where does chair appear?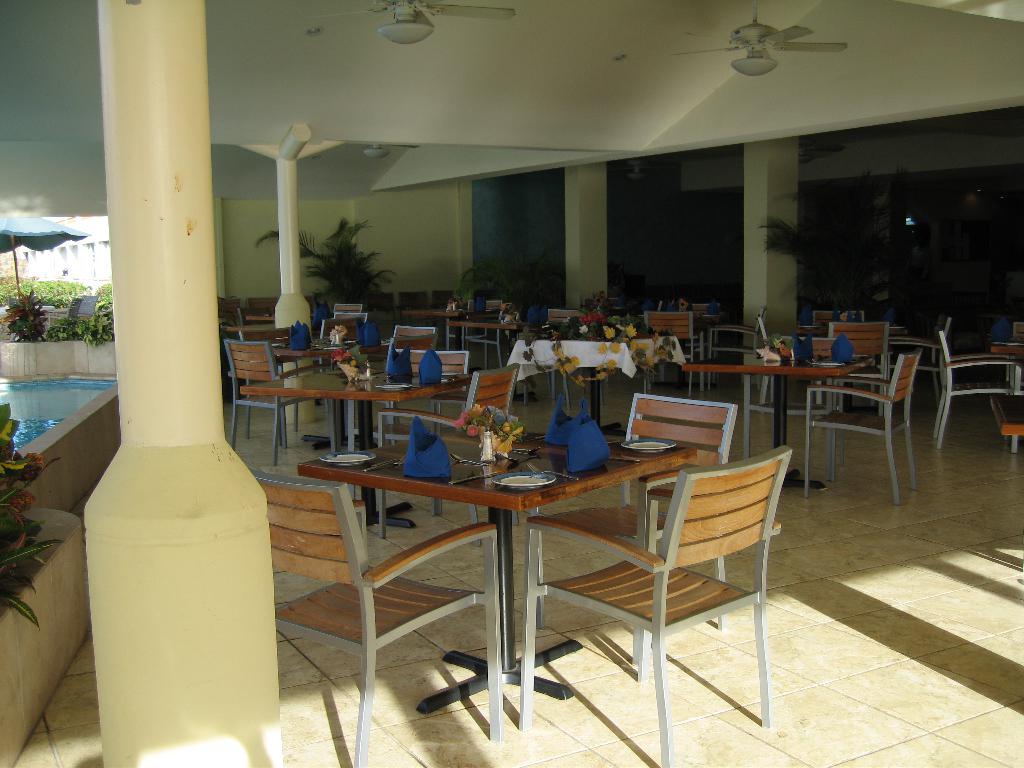
Appears at box(526, 443, 791, 767).
